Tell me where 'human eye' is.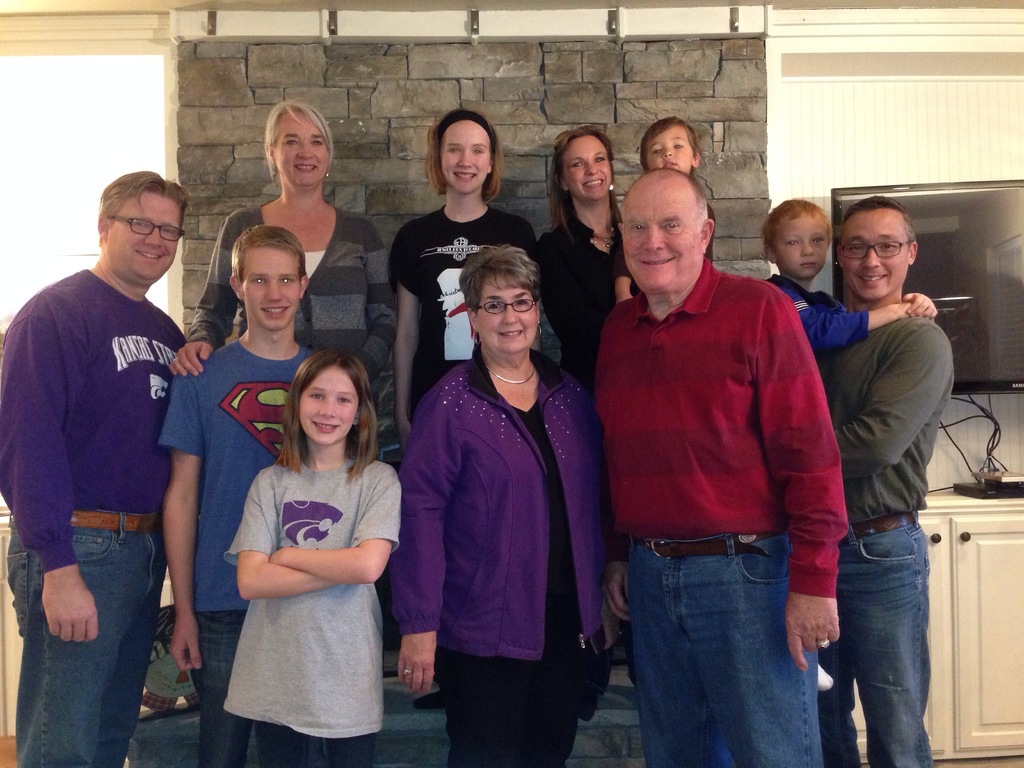
'human eye' is at detection(336, 394, 351, 406).
